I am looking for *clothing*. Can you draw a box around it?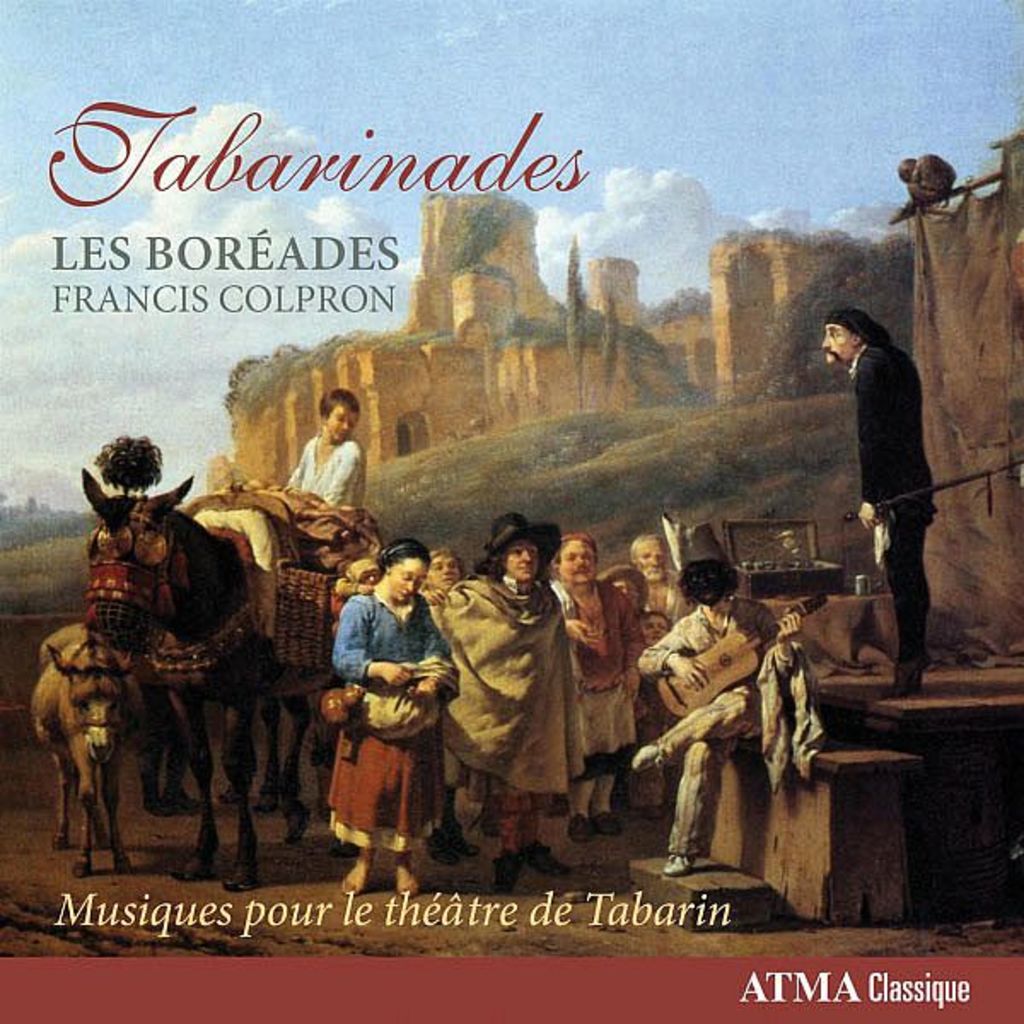
Sure, the bounding box is <region>323, 555, 457, 870</region>.
